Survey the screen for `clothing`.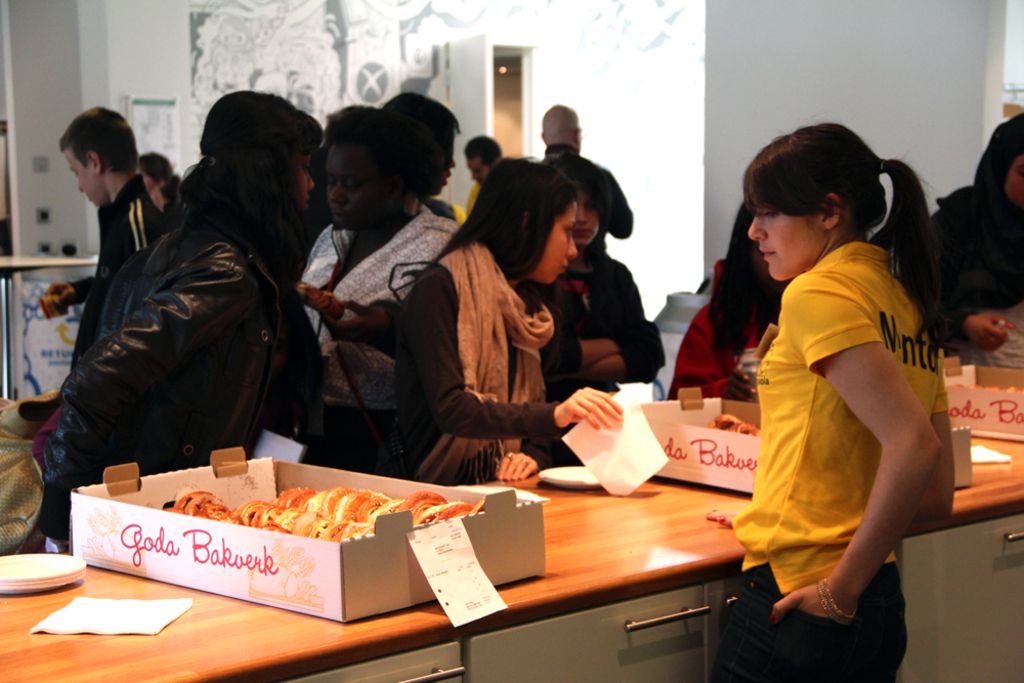
Survey found: bbox=[540, 143, 631, 236].
